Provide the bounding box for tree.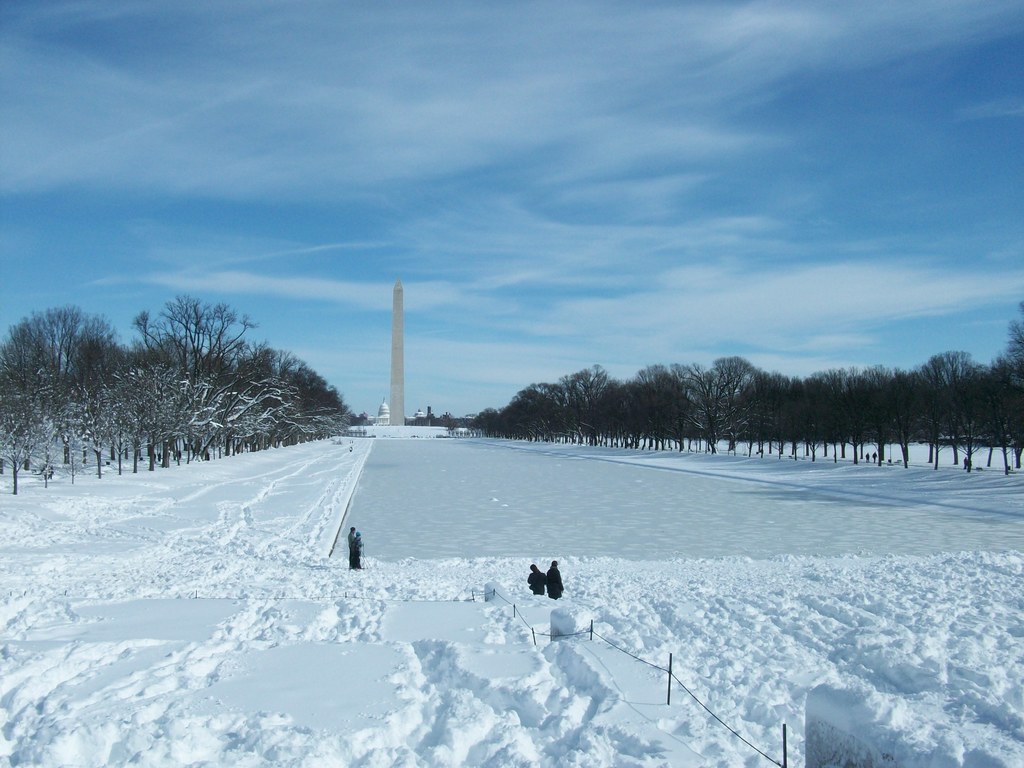
0/302/128/434.
